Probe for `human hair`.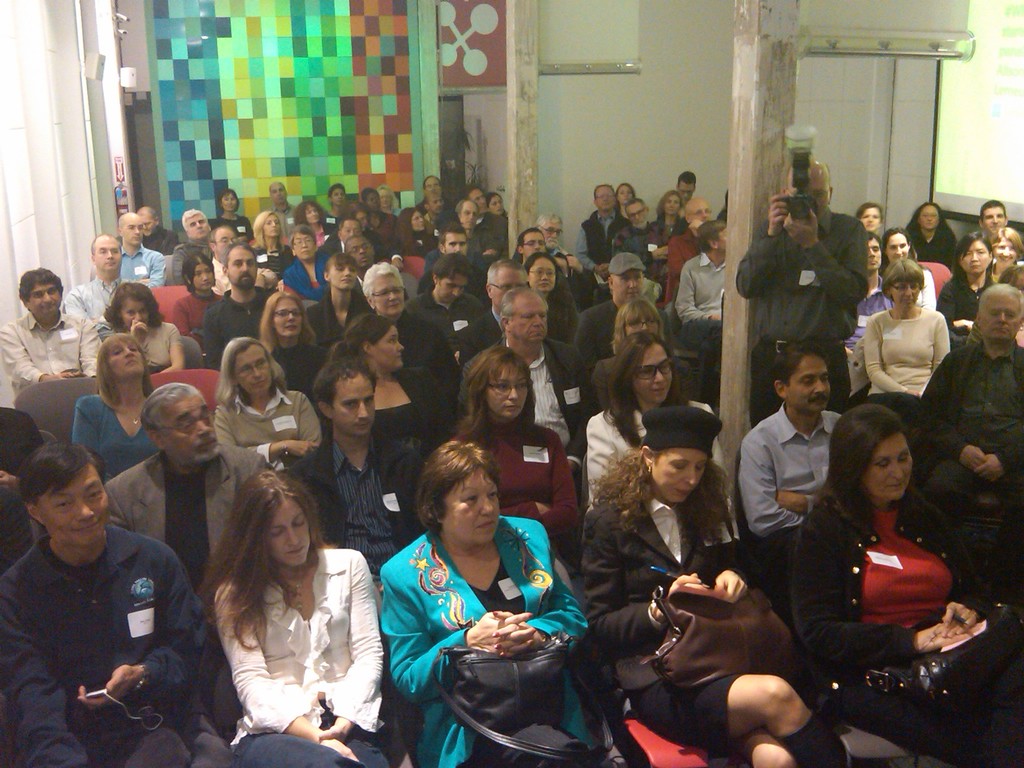
Probe result: rect(139, 384, 209, 449).
